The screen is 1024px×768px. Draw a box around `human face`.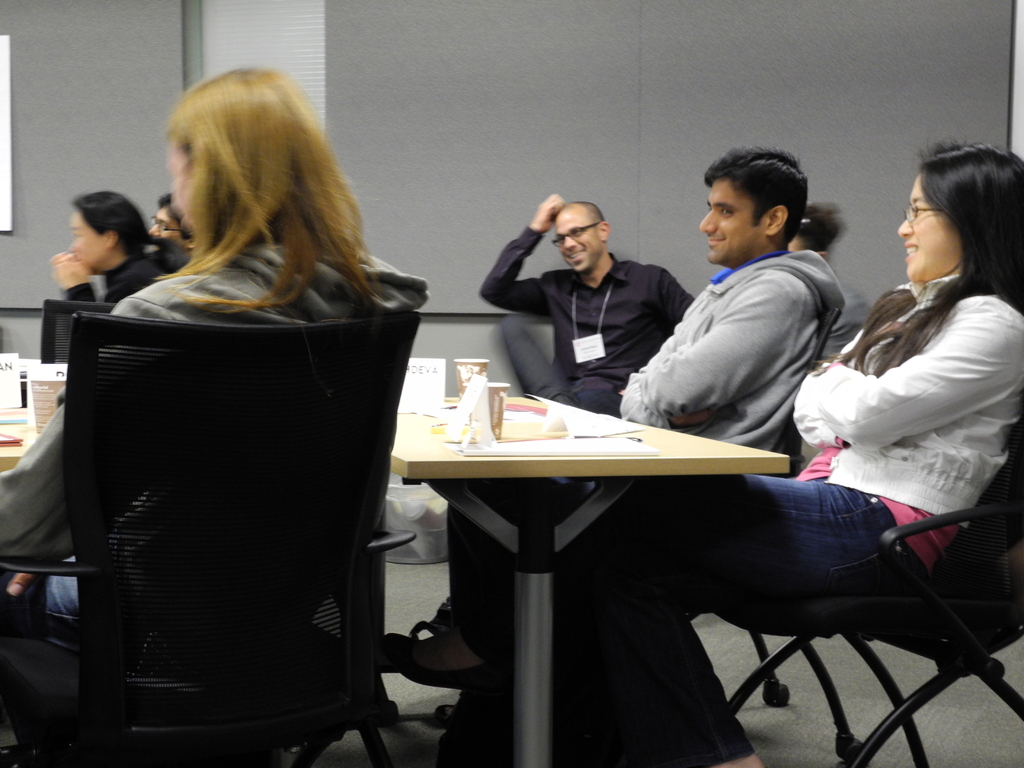
Rect(550, 213, 604, 265).
